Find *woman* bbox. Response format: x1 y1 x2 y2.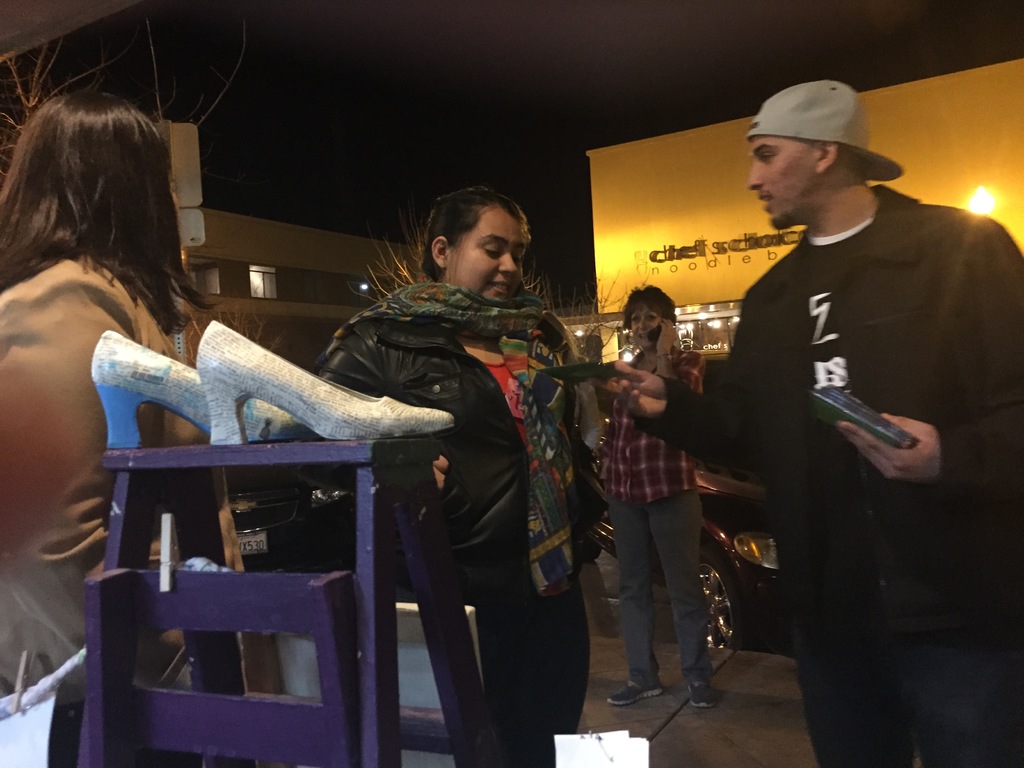
599 287 723 710.
